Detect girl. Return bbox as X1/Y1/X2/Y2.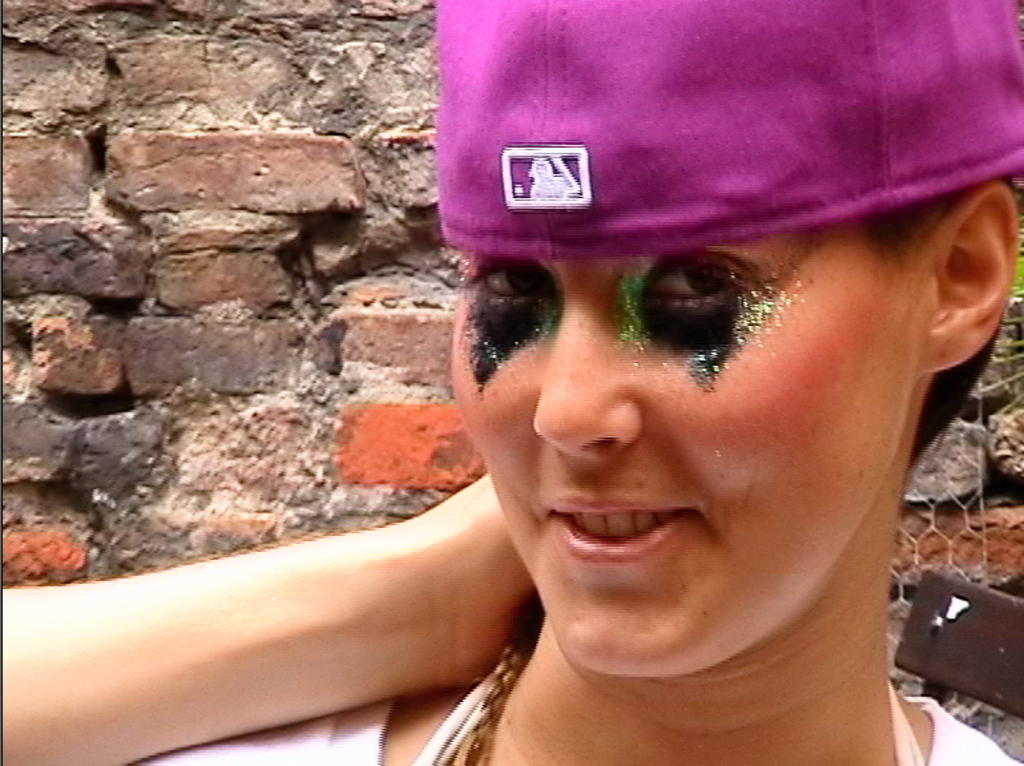
0/0/1023/765.
